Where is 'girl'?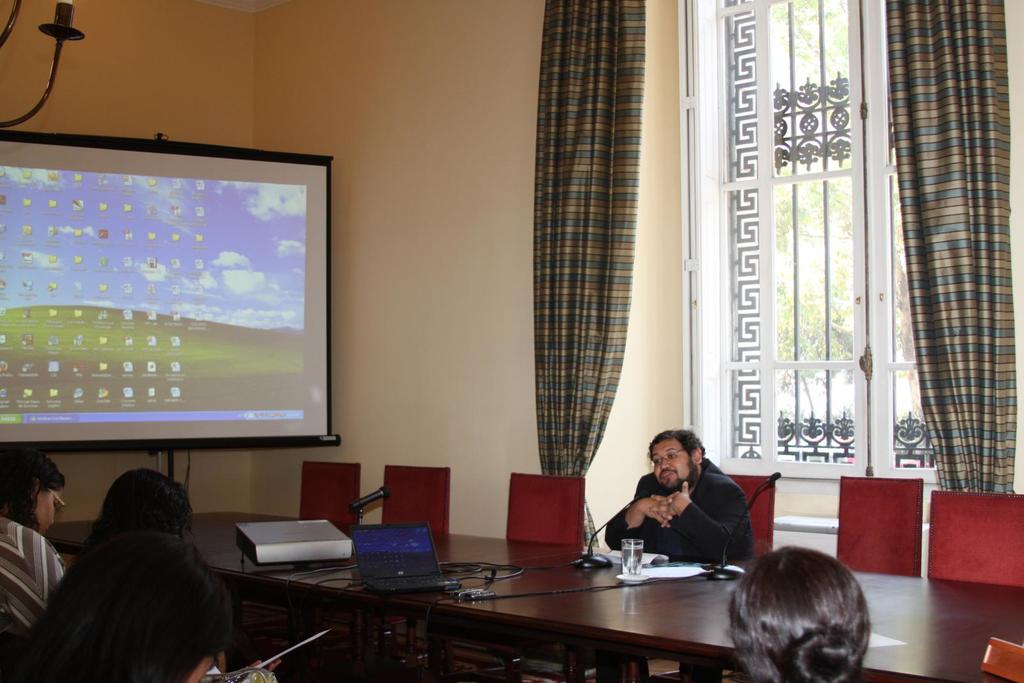
bbox=[8, 456, 285, 682].
